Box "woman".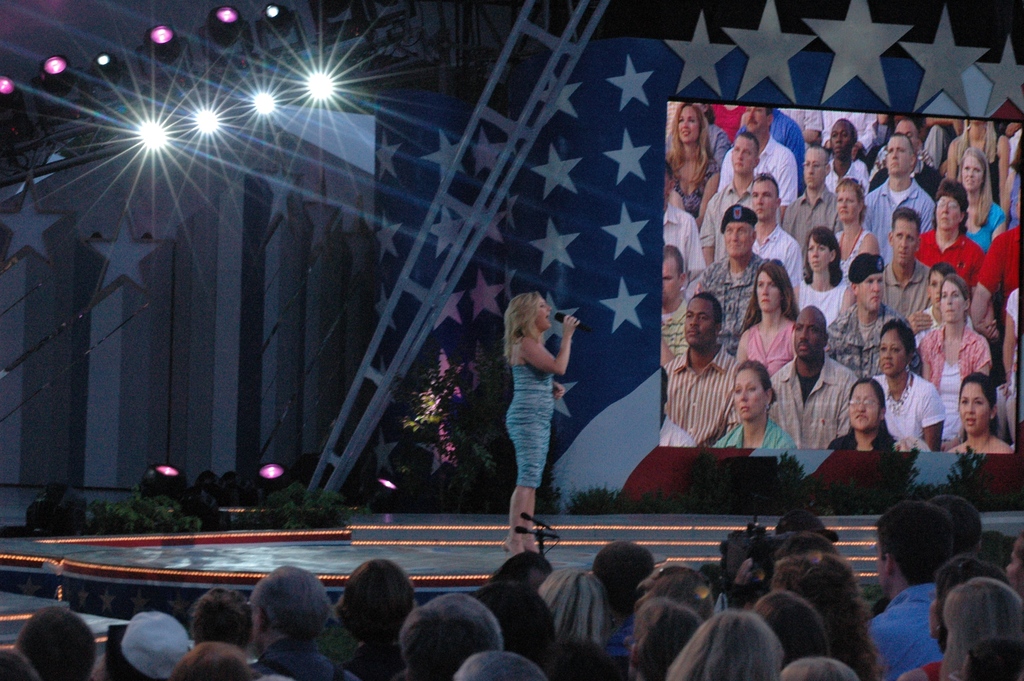
(left=712, top=359, right=796, bottom=449).
